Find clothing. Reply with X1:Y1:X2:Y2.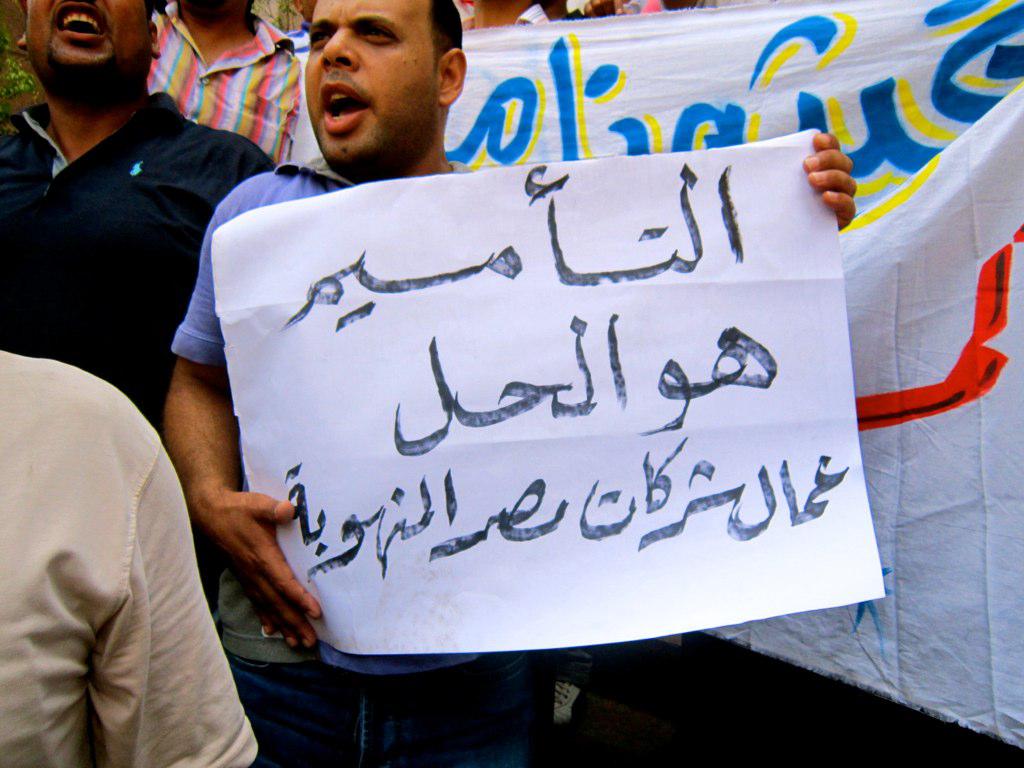
618:0:760:16.
